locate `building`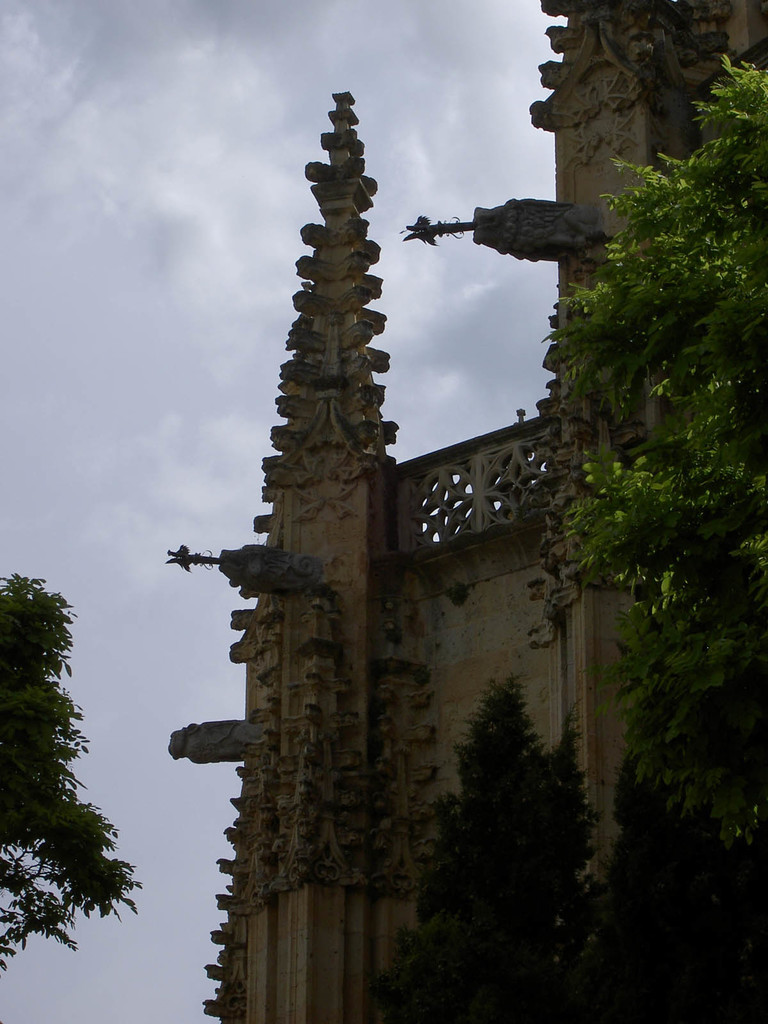
[163,0,767,1023]
